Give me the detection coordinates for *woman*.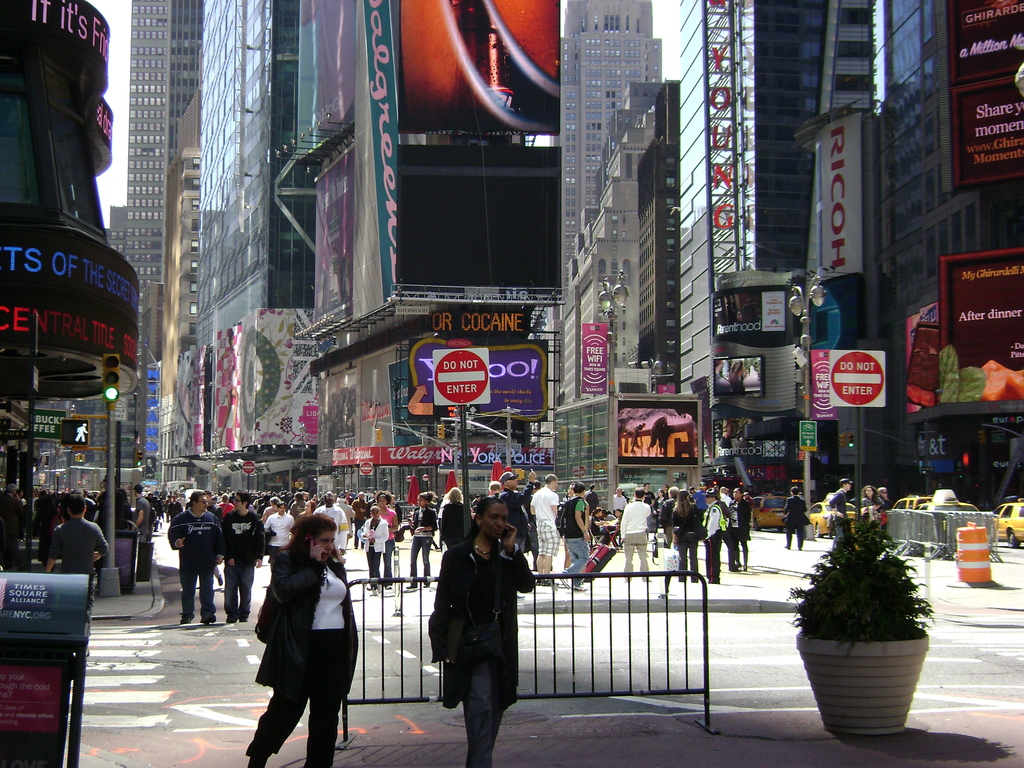
crop(407, 490, 435, 589).
